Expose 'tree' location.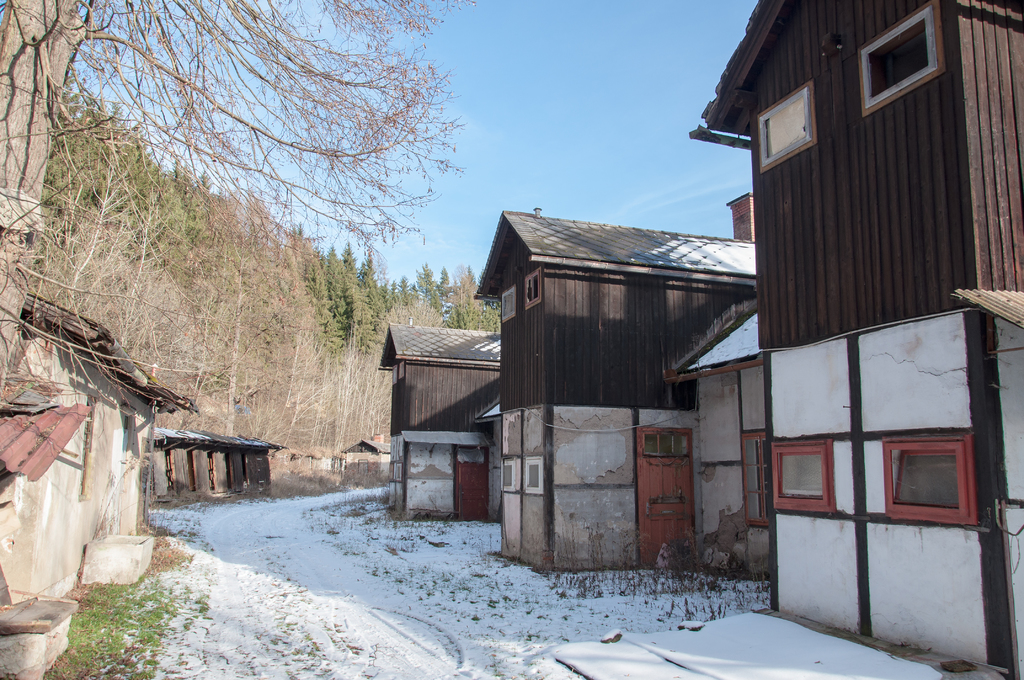
Exposed at crop(0, 0, 474, 385).
